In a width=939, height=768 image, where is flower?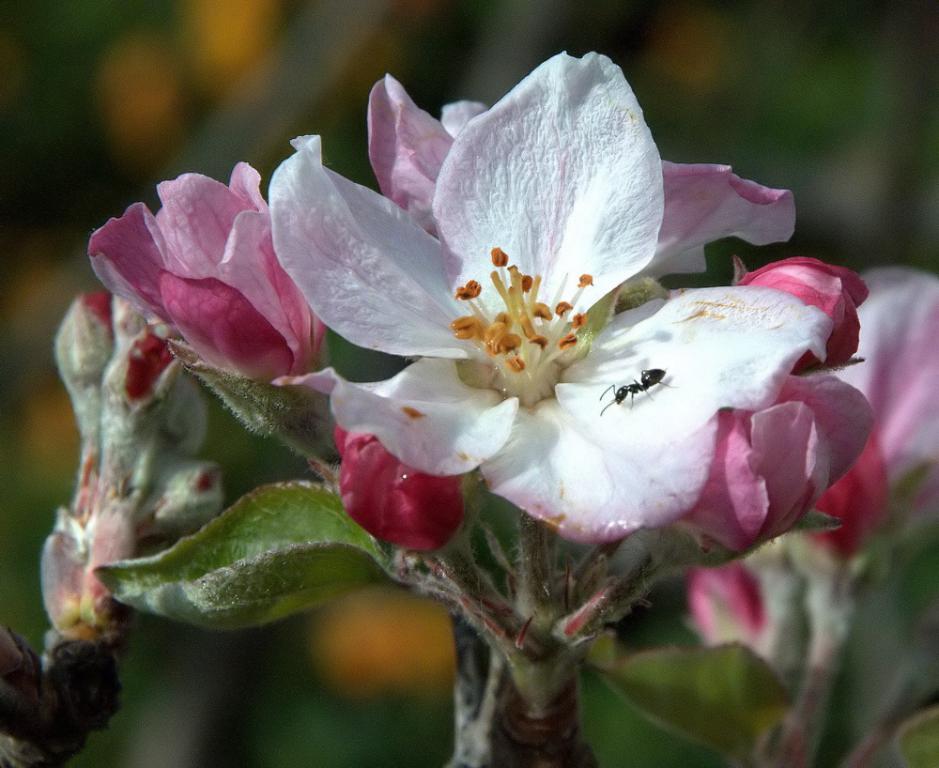
[141,47,841,642].
